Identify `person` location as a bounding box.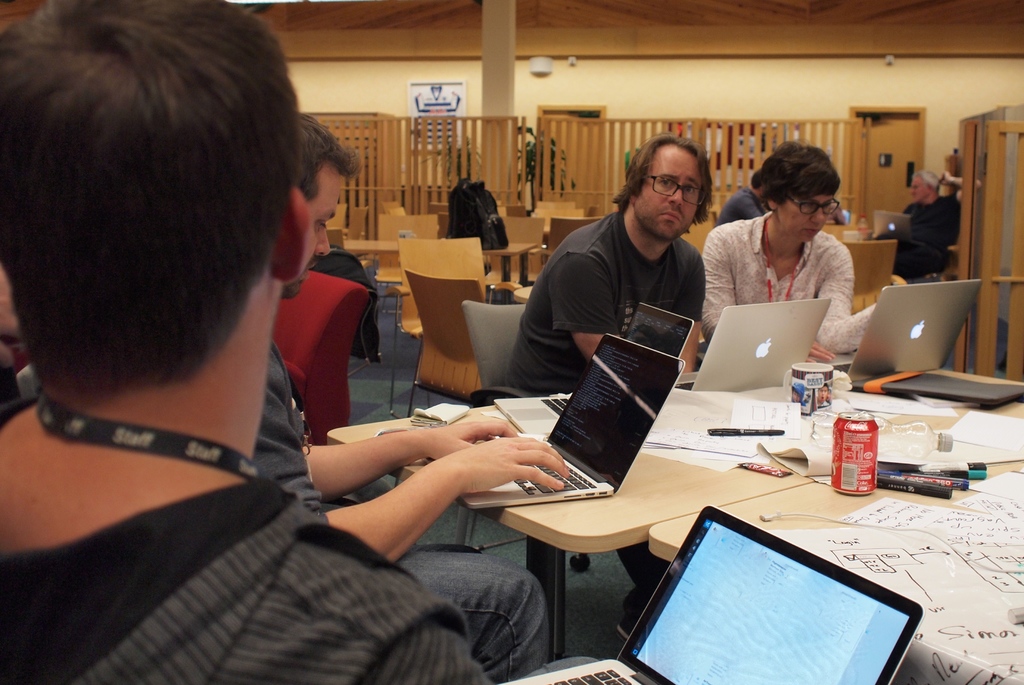
[686,136,884,365].
